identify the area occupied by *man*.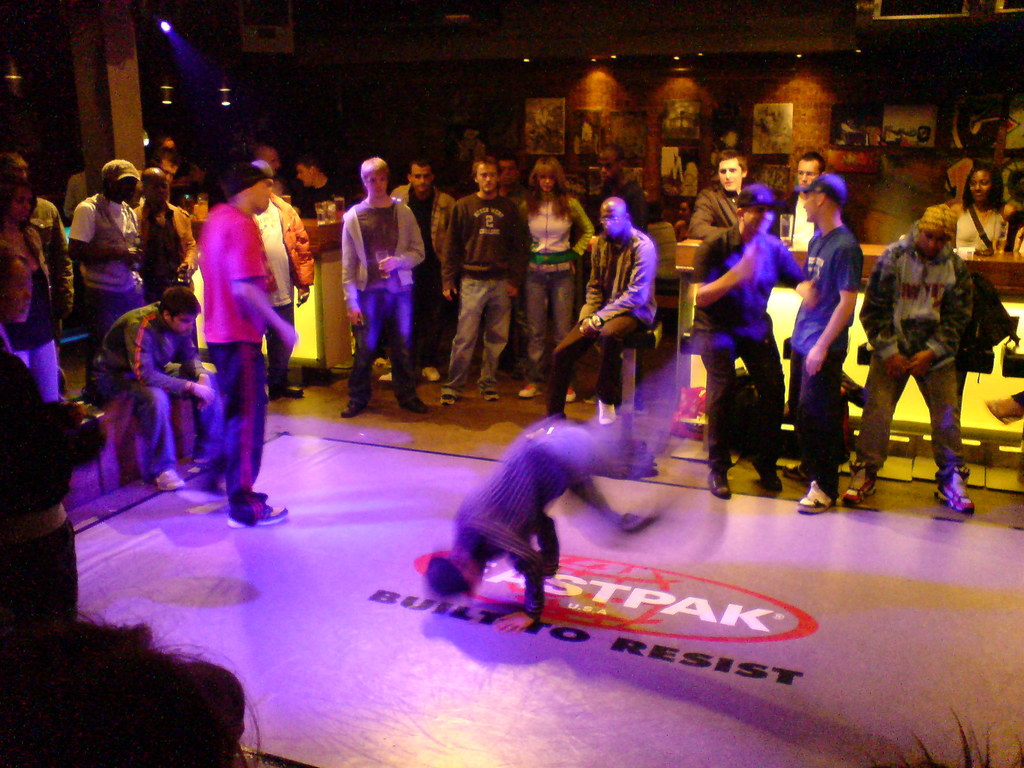
Area: crop(424, 351, 700, 634).
